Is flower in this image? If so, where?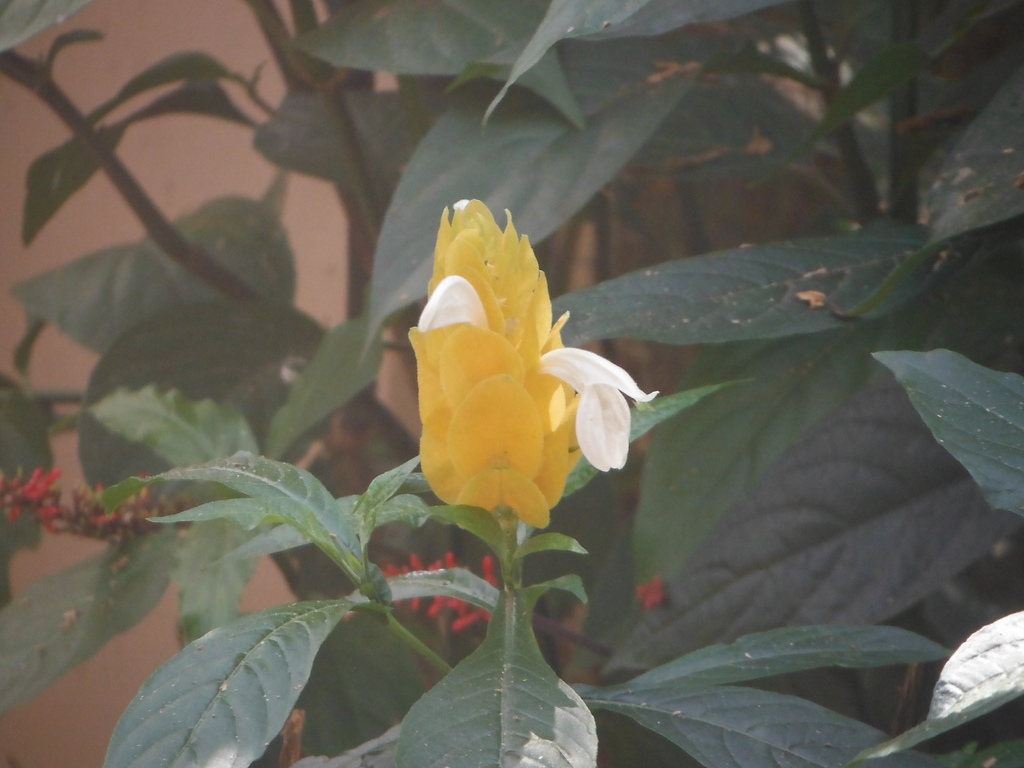
Yes, at <bbox>6, 463, 60, 532</bbox>.
